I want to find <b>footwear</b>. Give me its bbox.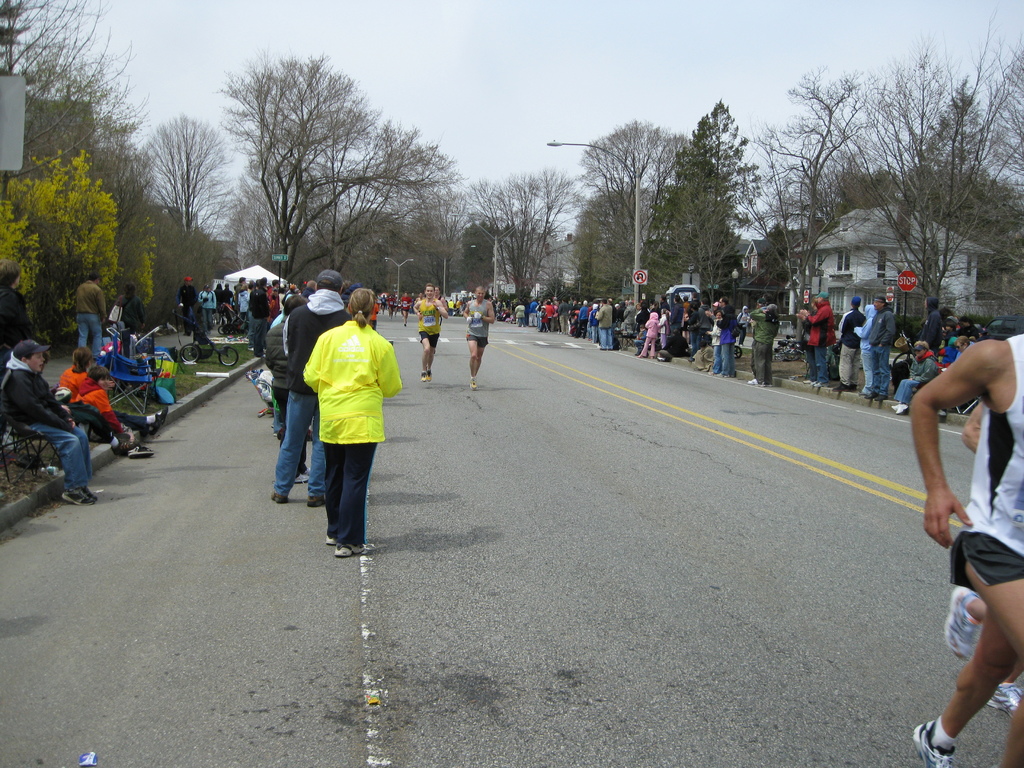
<bbox>865, 392, 890, 400</bbox>.
